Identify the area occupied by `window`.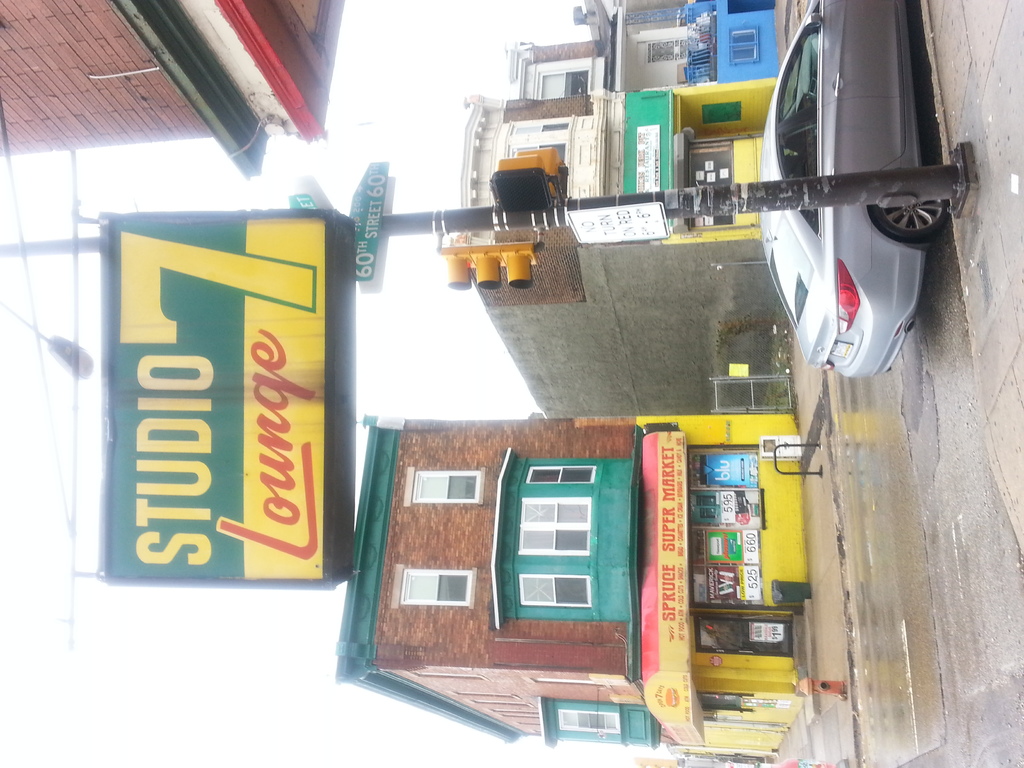
Area: bbox=(516, 495, 588, 558).
